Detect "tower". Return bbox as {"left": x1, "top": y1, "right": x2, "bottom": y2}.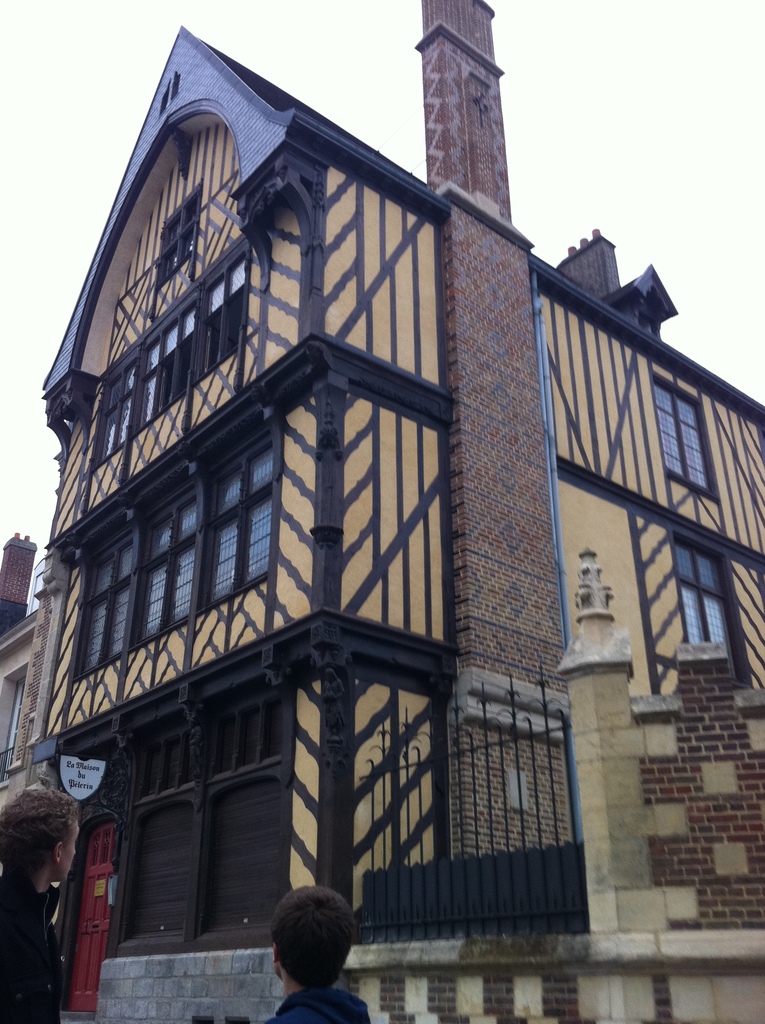
{"left": 0, "top": 0, "right": 764, "bottom": 1023}.
